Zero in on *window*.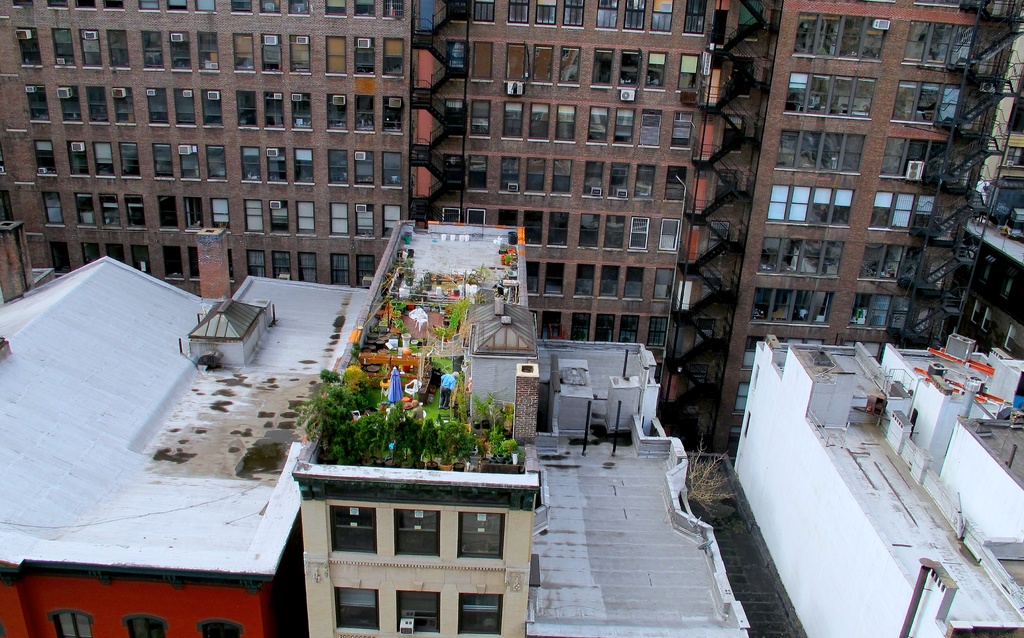
Zeroed in: {"left": 541, "top": 313, "right": 561, "bottom": 341}.
